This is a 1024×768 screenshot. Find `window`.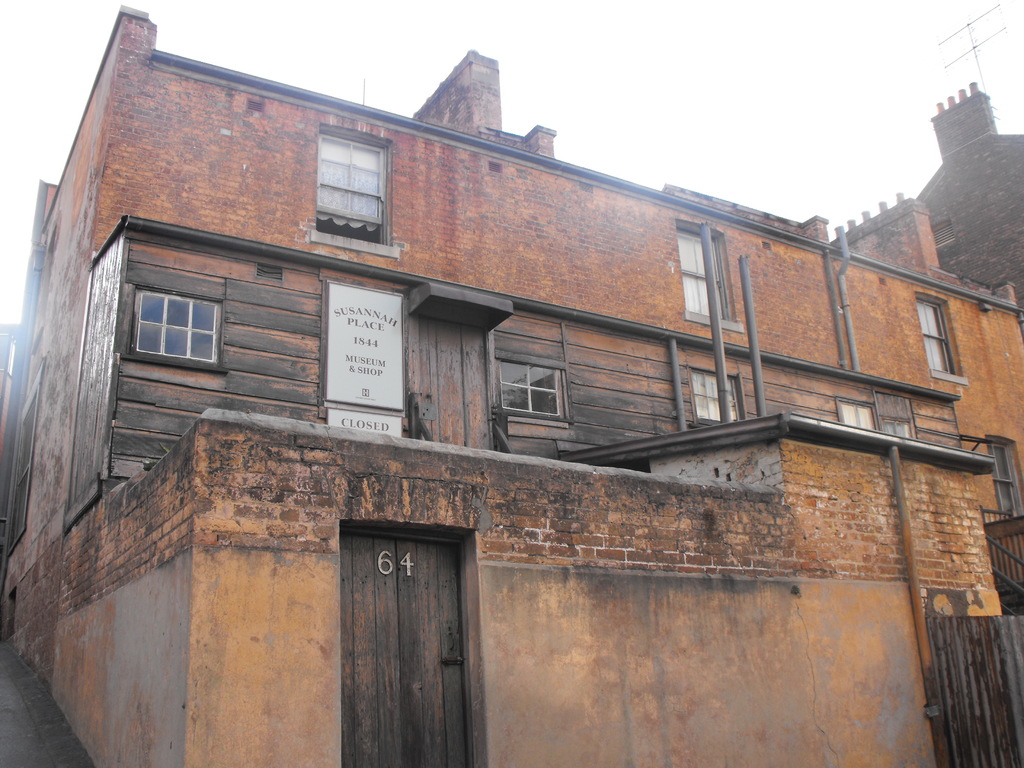
Bounding box: crop(488, 339, 579, 435).
